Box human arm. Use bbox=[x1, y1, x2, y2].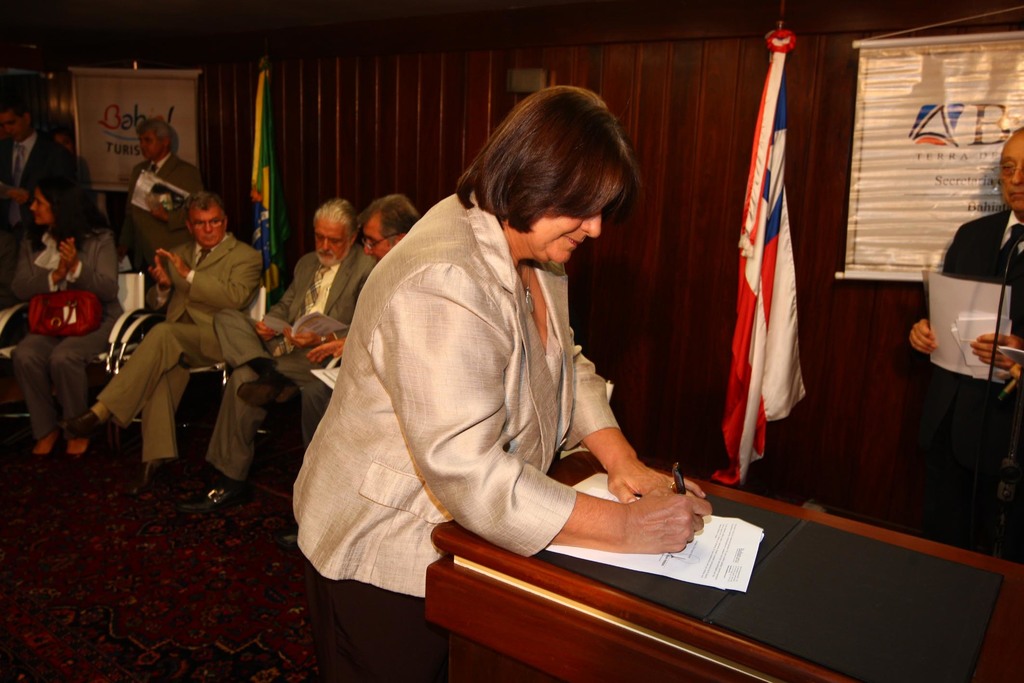
bbox=[390, 261, 681, 578].
